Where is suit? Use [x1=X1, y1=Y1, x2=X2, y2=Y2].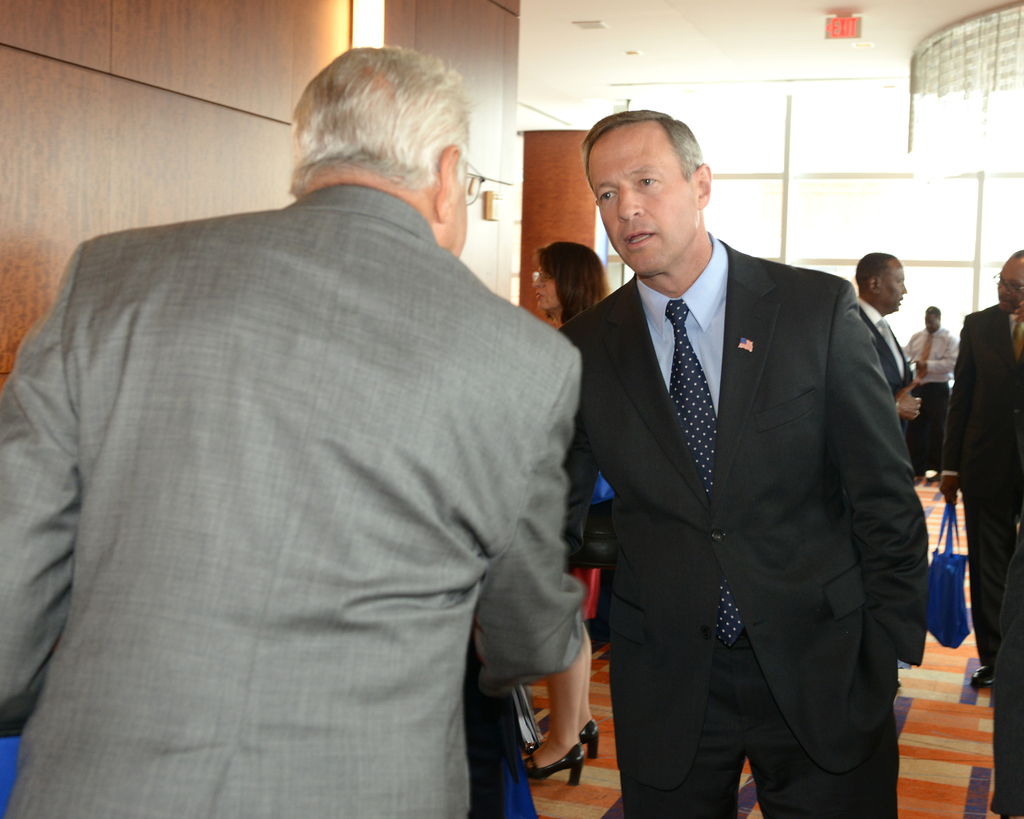
[x1=560, y1=232, x2=923, y2=818].
